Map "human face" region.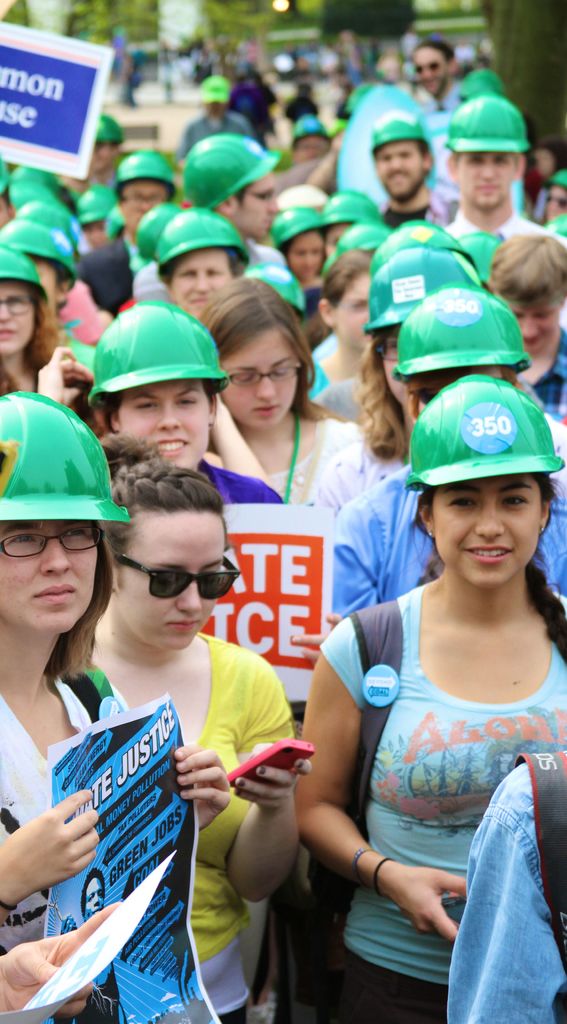
Mapped to detection(114, 499, 212, 652).
